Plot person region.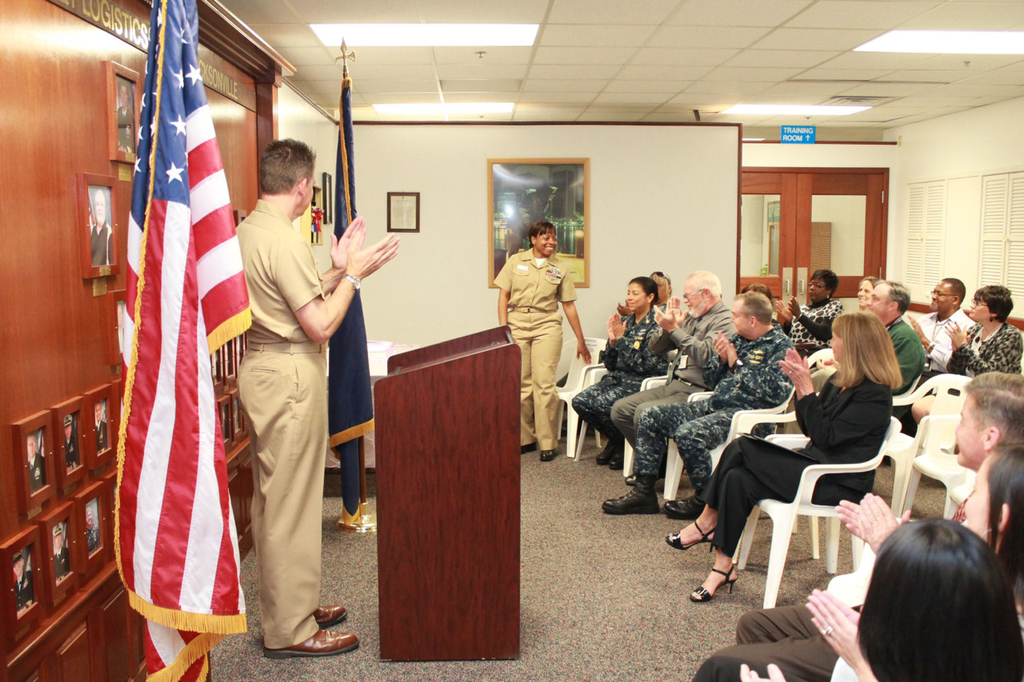
Plotted at rect(500, 222, 586, 449).
